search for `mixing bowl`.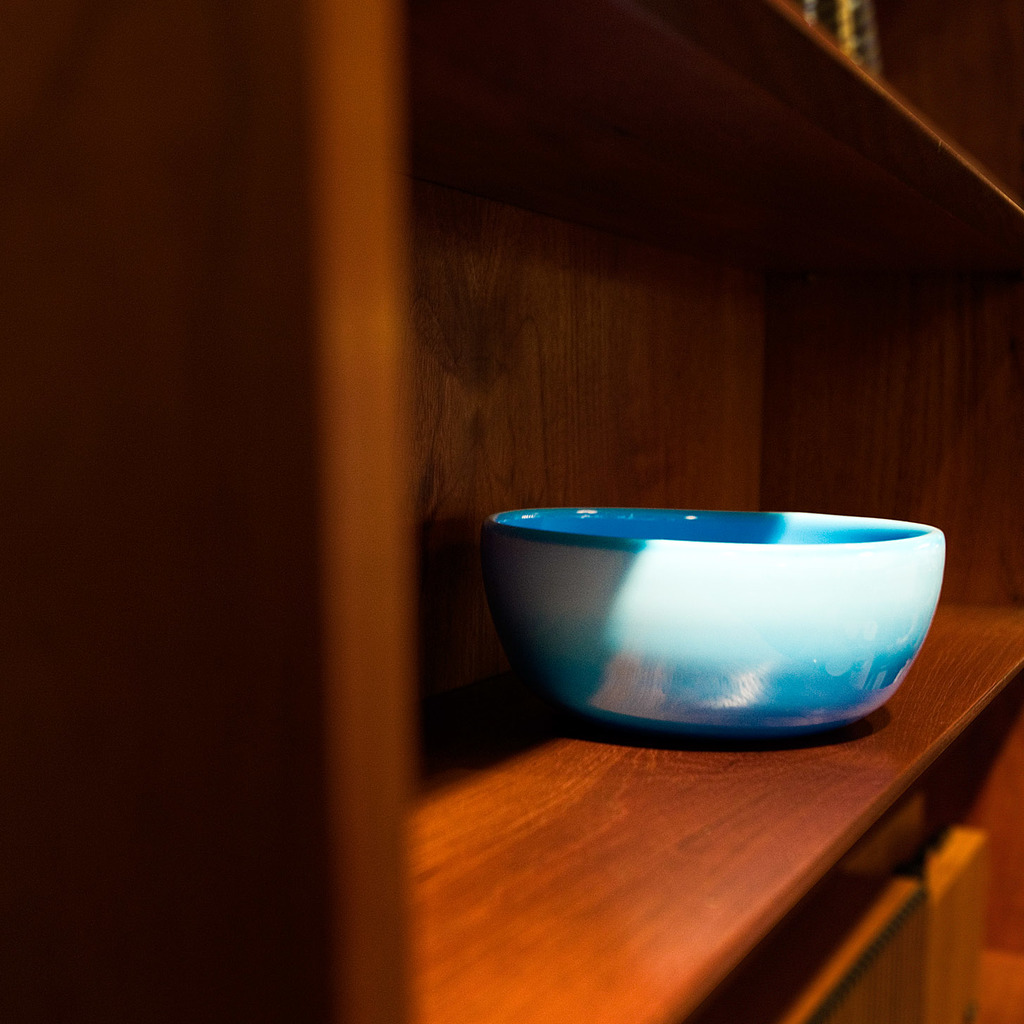
Found at 513/506/941/750.
